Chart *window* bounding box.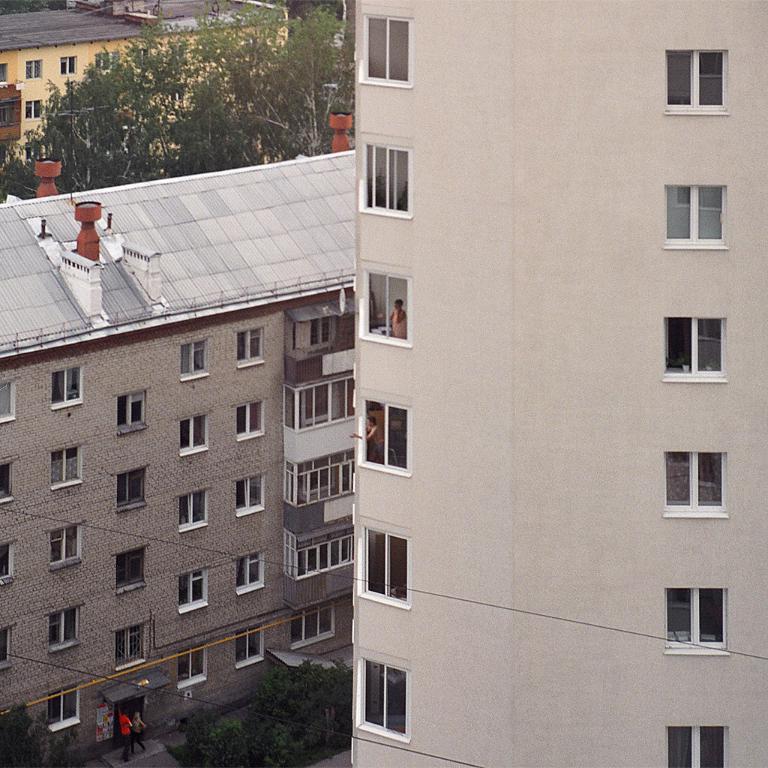
Charted: pyautogui.locateOnScreen(253, 557, 271, 590).
